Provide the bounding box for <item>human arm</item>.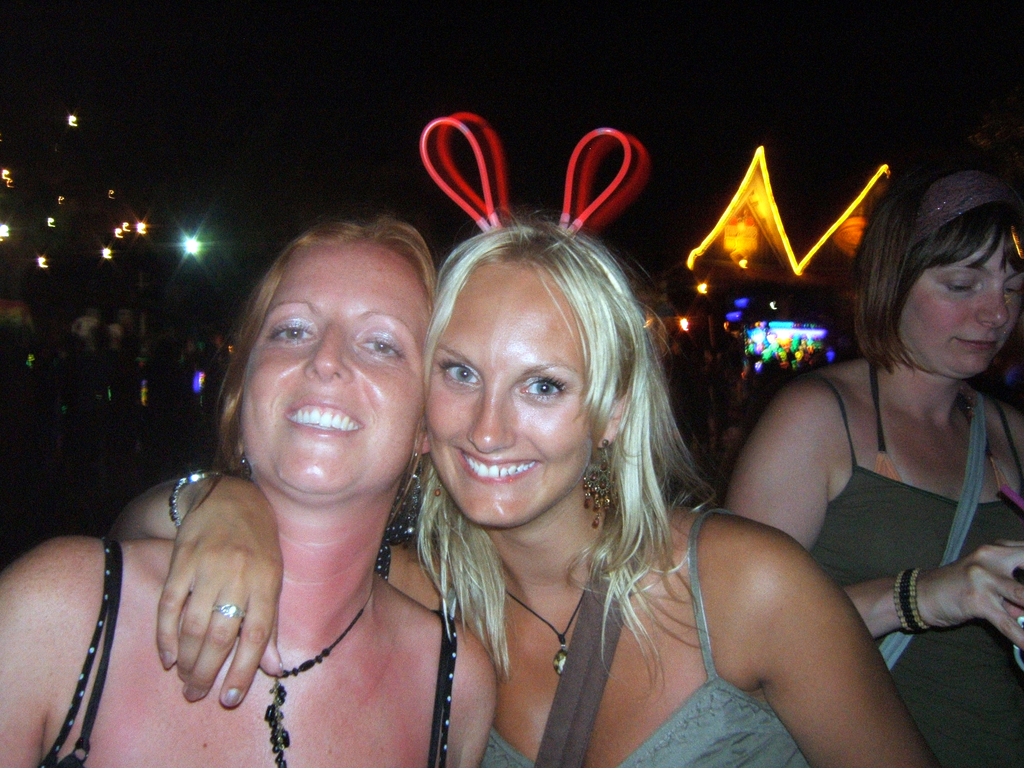
bbox=(1019, 399, 1023, 522).
